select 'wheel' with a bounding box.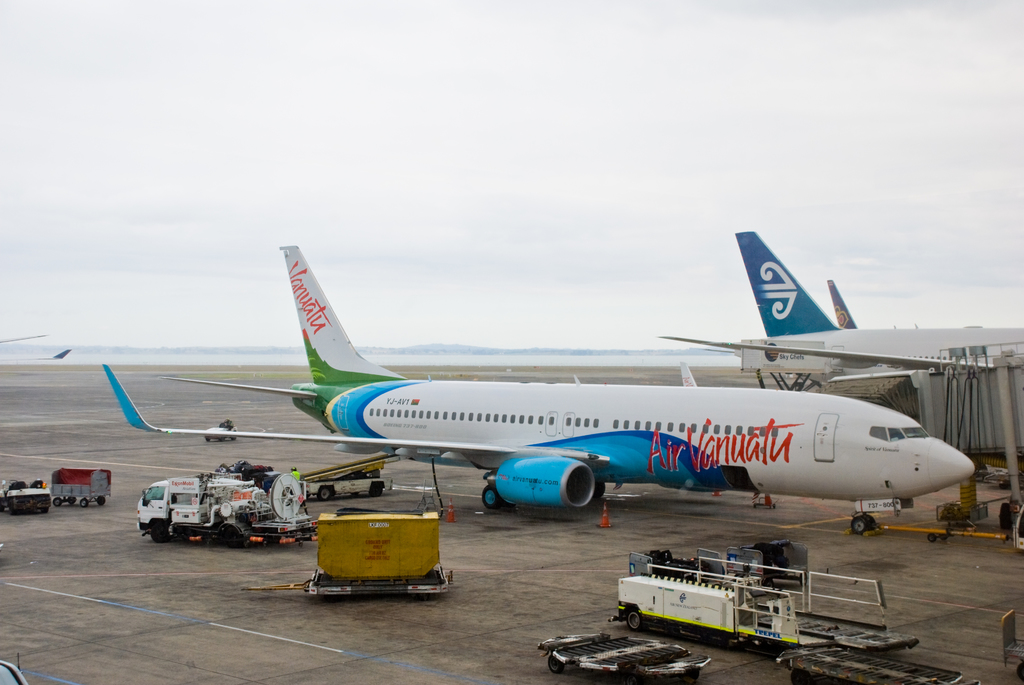
150,523,168,541.
